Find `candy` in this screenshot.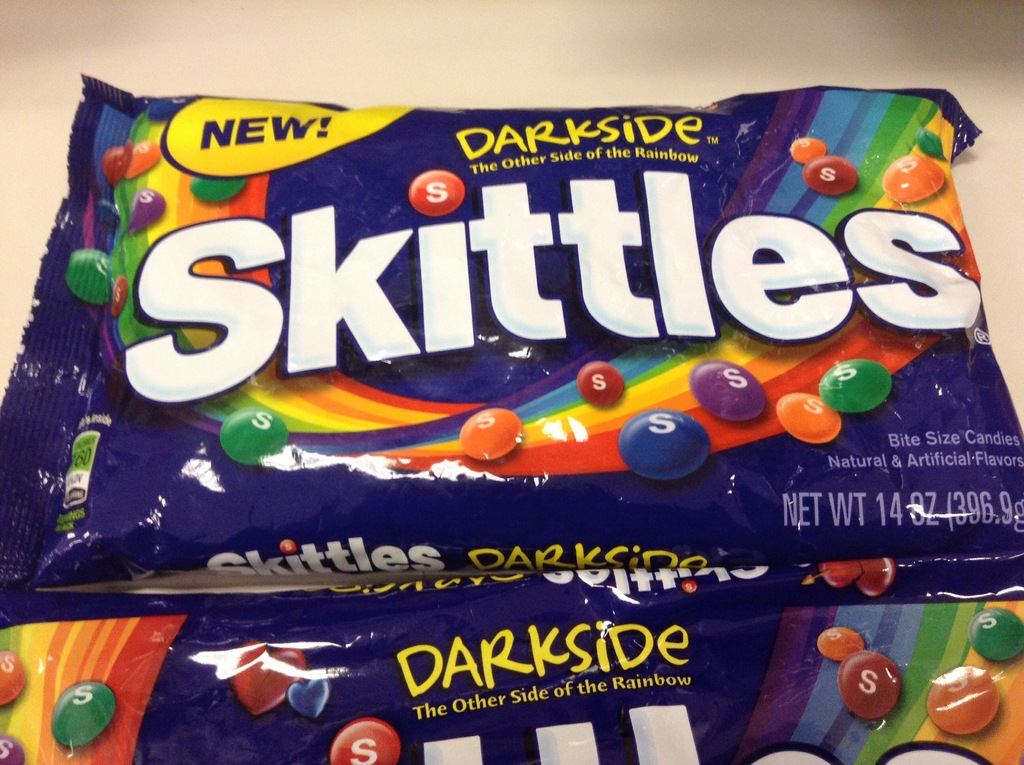
The bounding box for `candy` is x1=0 y1=736 x2=24 y2=764.
